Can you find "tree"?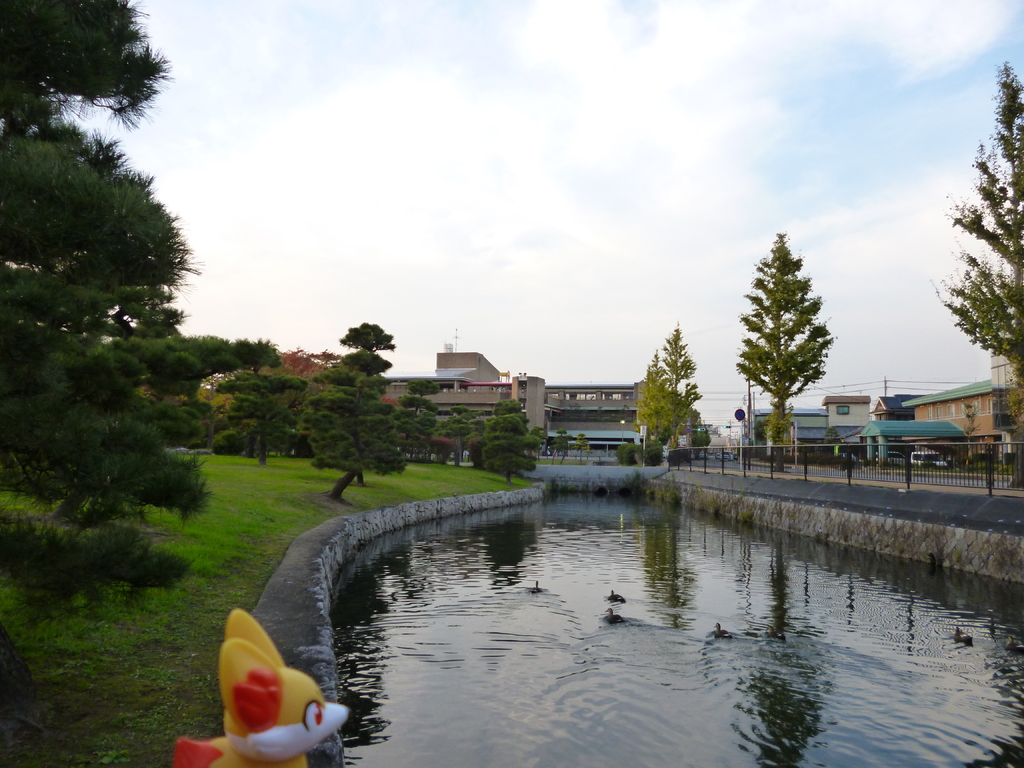
Yes, bounding box: box(0, 0, 216, 712).
